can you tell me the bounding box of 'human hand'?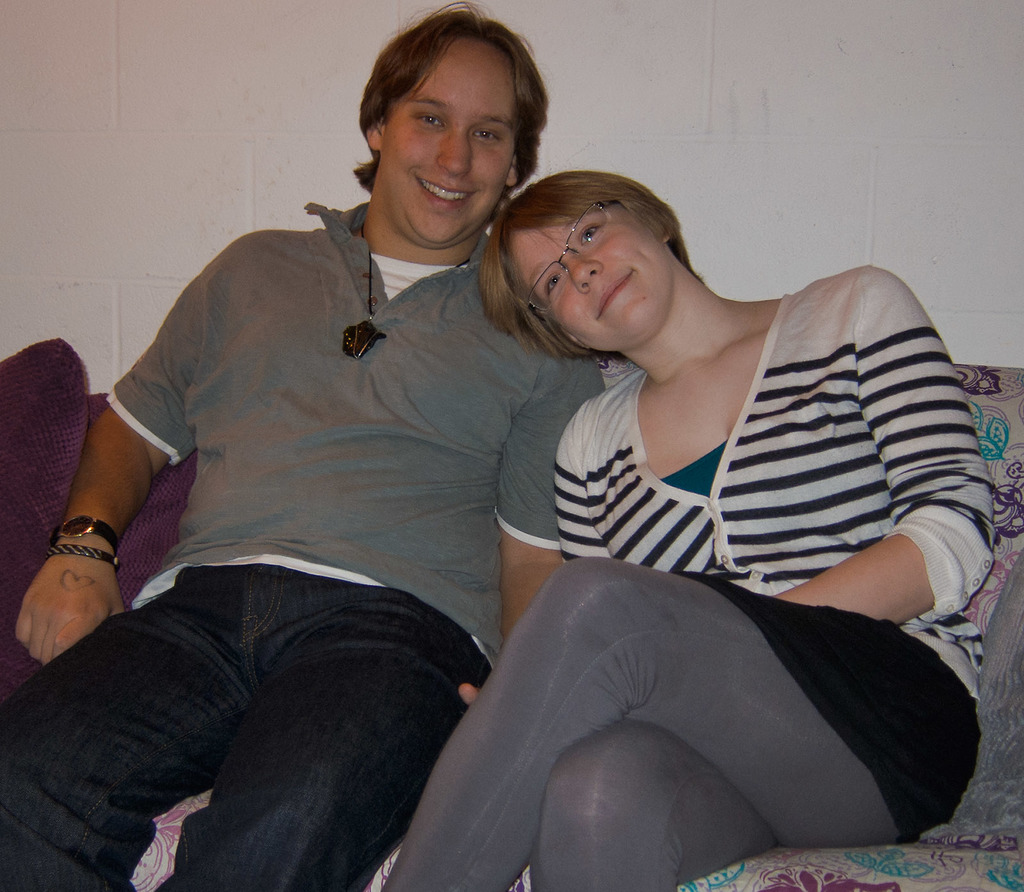
[12, 488, 122, 680].
